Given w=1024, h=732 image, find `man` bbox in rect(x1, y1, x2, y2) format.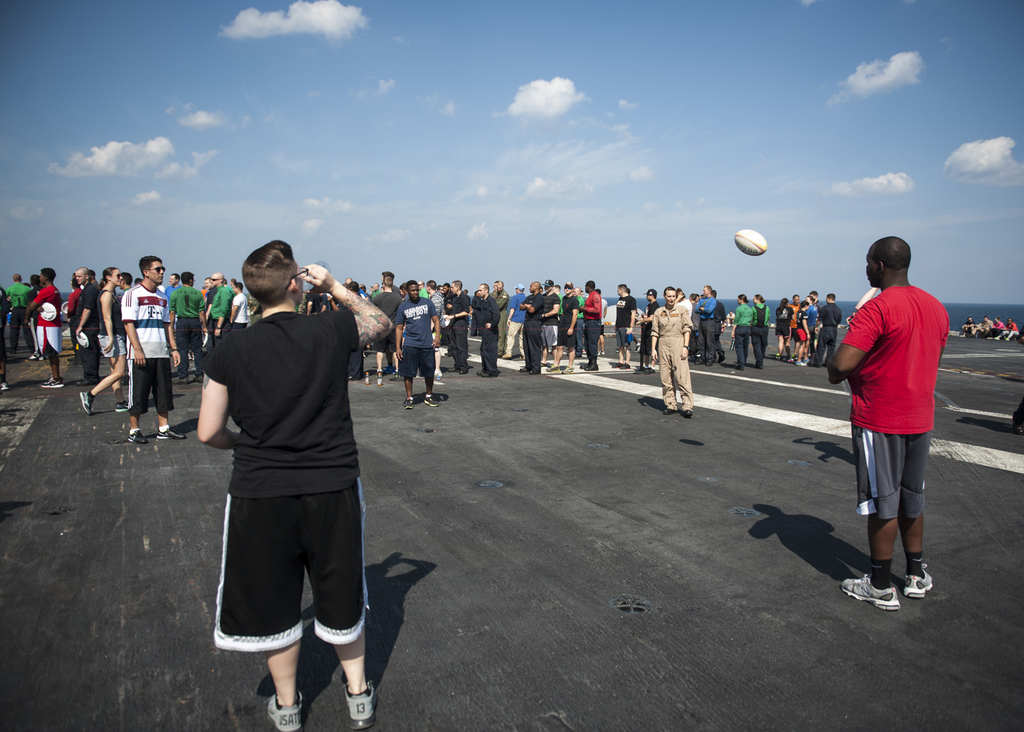
rect(545, 279, 581, 378).
